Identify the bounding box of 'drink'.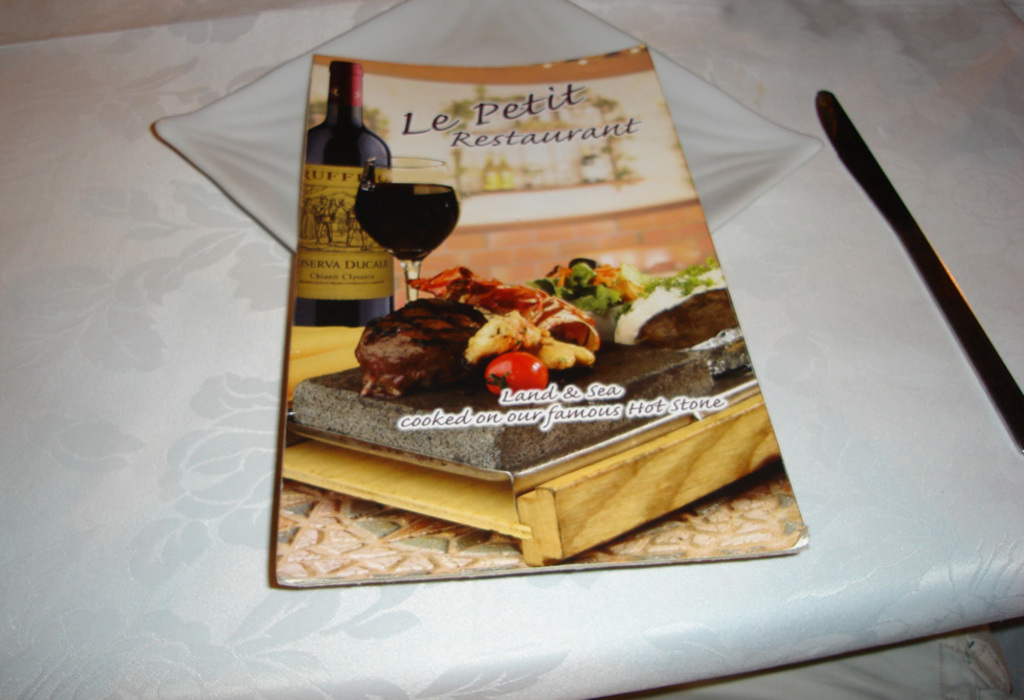
352,180,459,261.
